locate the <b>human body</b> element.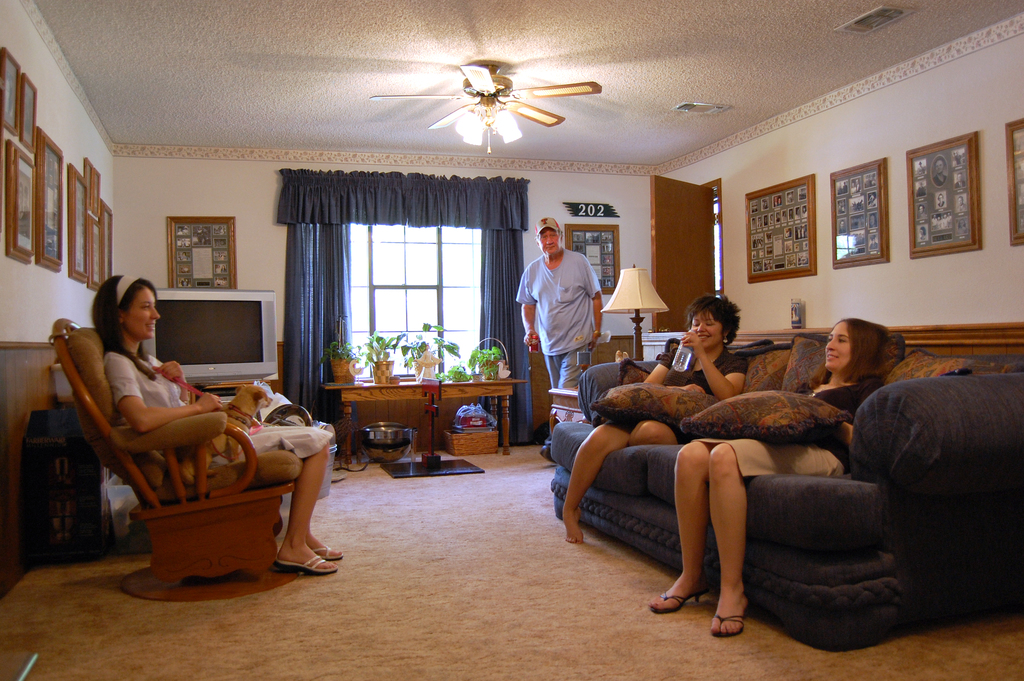
Element bbox: <region>563, 288, 744, 543</region>.
